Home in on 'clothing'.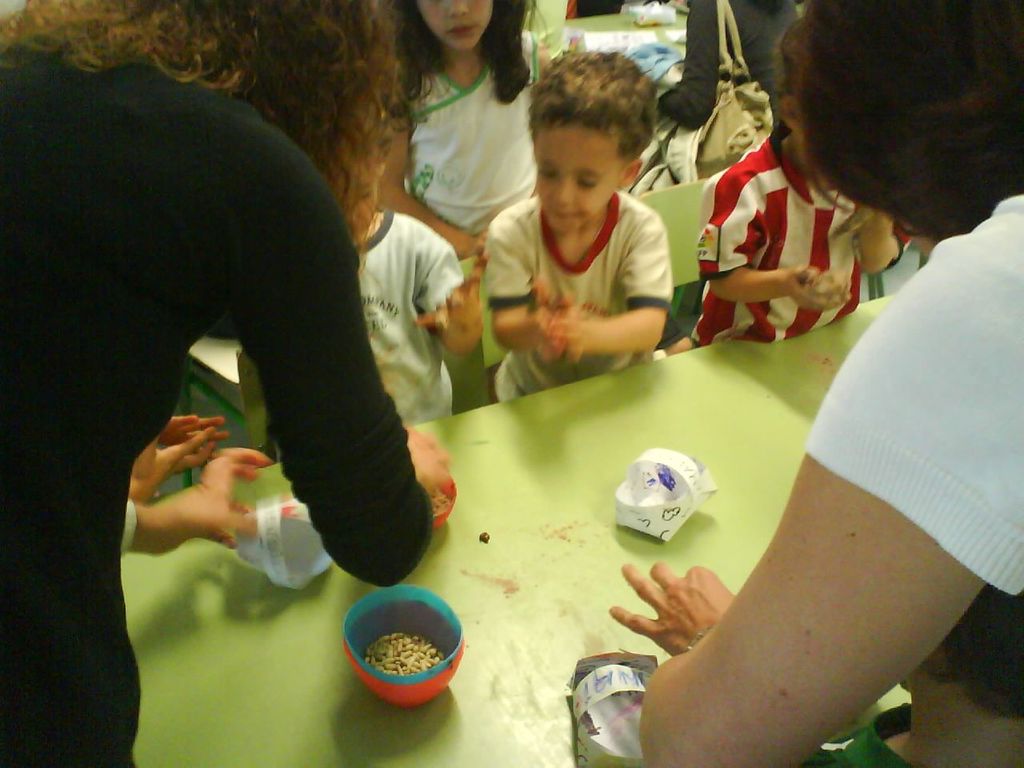
Homed in at (left=398, top=24, right=542, bottom=272).
